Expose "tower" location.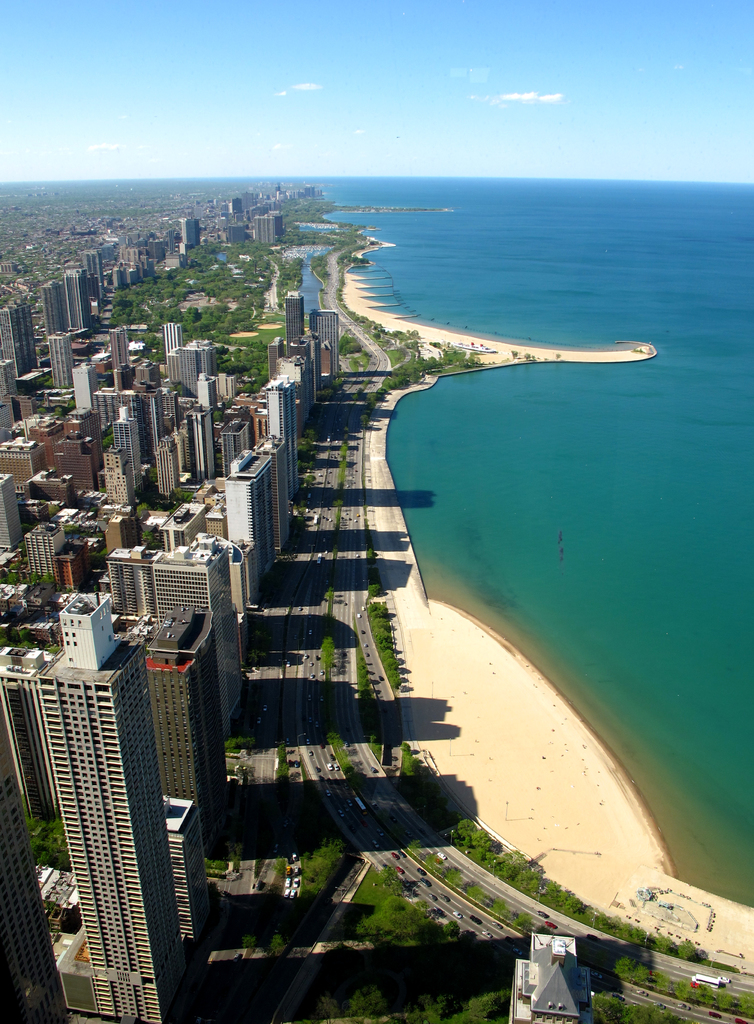
Exposed at left=22, top=587, right=148, bottom=1011.
